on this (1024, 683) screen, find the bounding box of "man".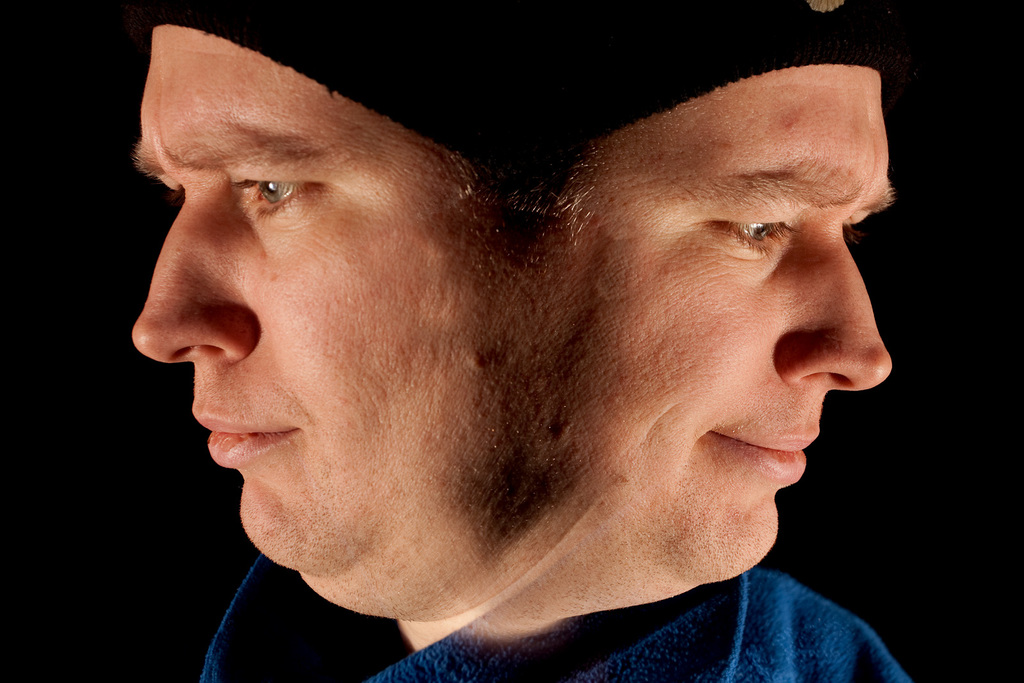
Bounding box: bbox(131, 0, 584, 673).
